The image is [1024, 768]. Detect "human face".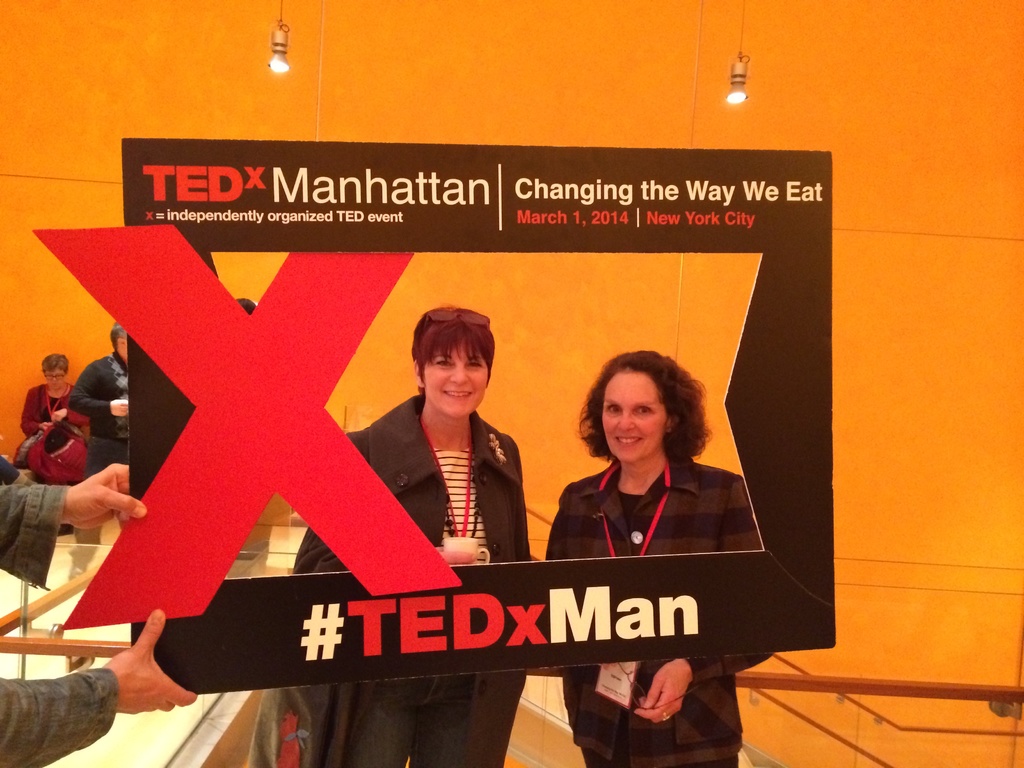
Detection: 43,366,65,388.
